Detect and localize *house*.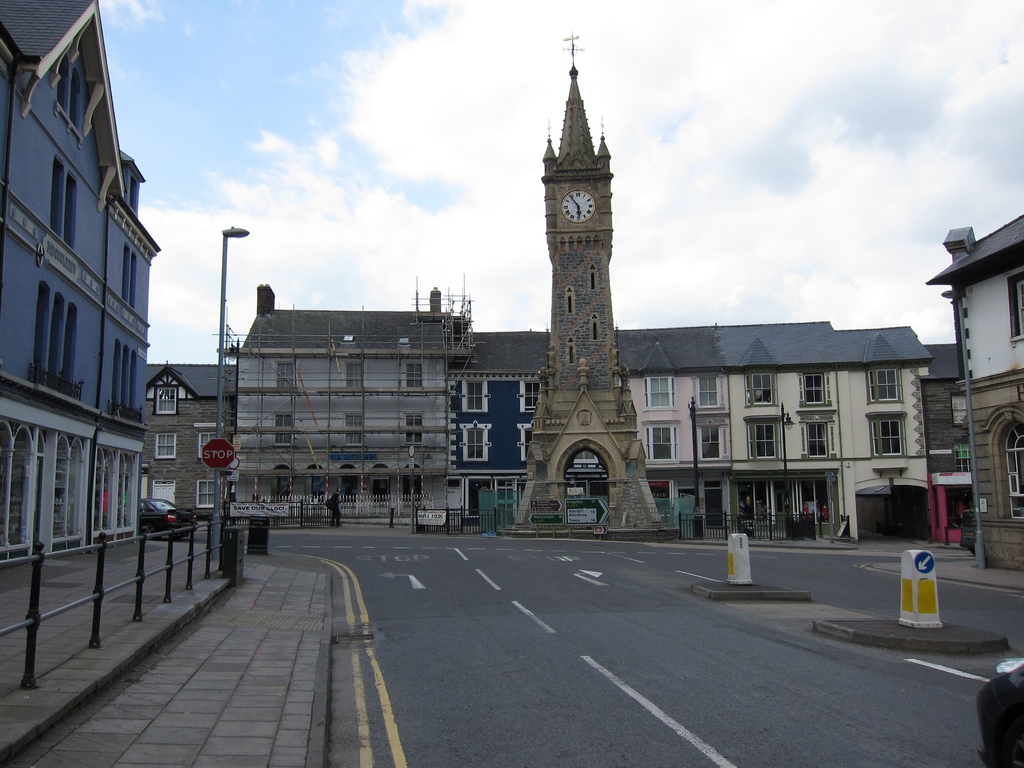
Localized at 133/359/232/523.
